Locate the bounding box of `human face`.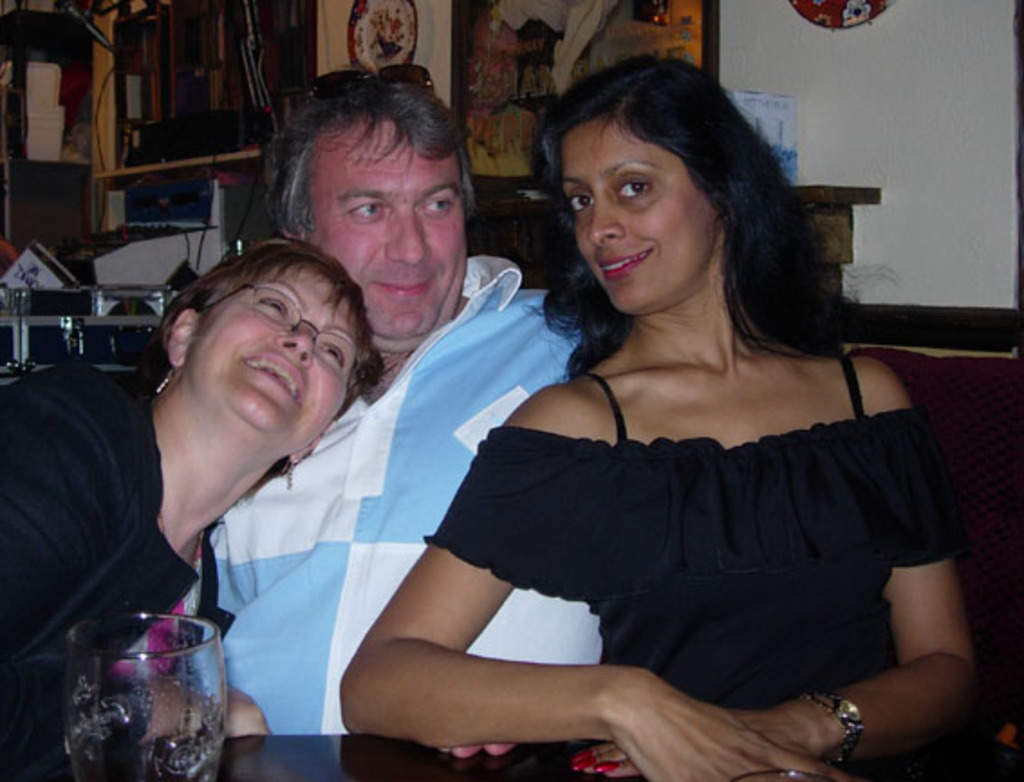
Bounding box: 190:273:350:428.
